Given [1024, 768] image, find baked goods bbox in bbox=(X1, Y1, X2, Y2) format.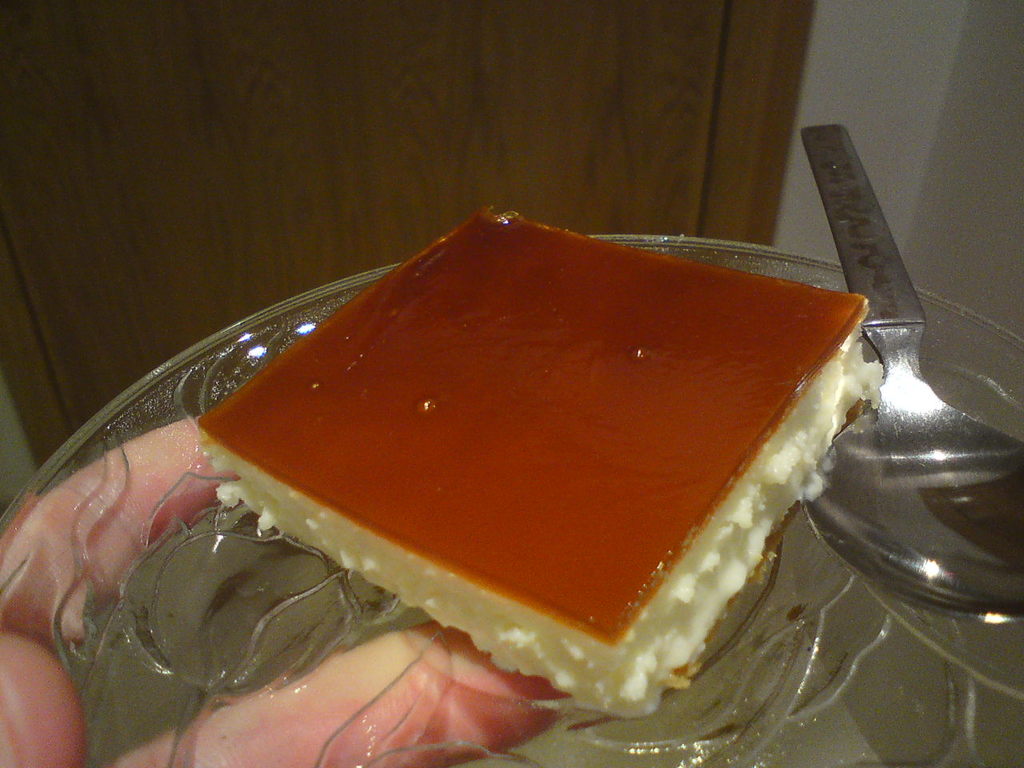
bbox=(162, 210, 822, 706).
